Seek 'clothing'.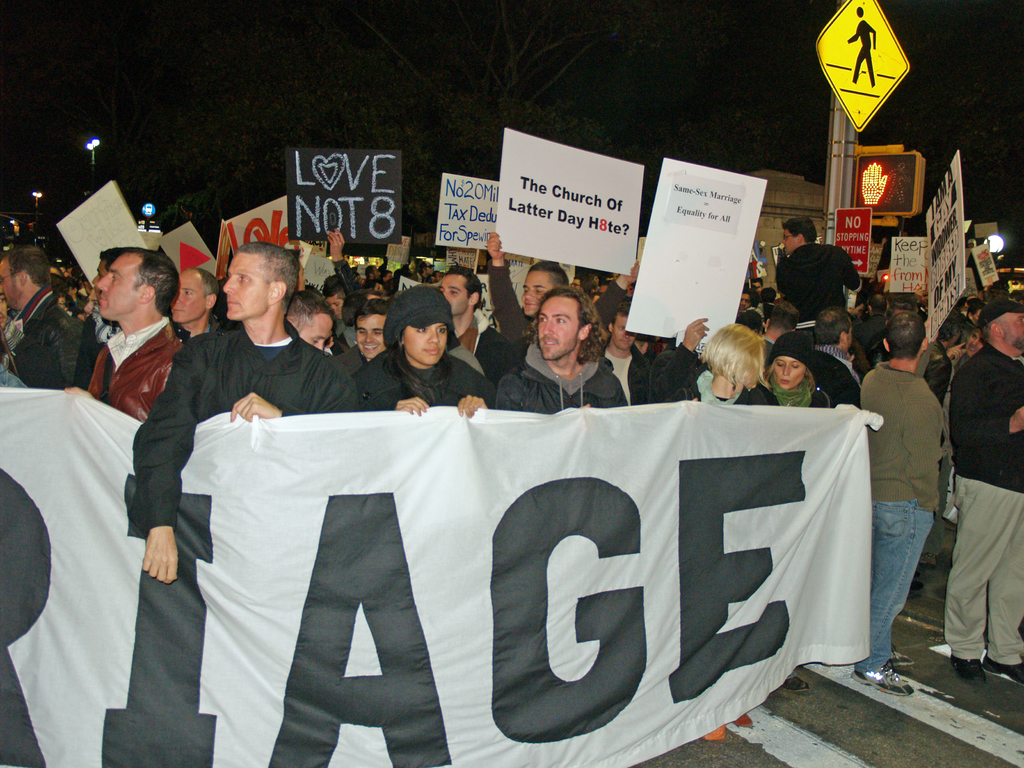
[left=92, top=303, right=196, bottom=432].
